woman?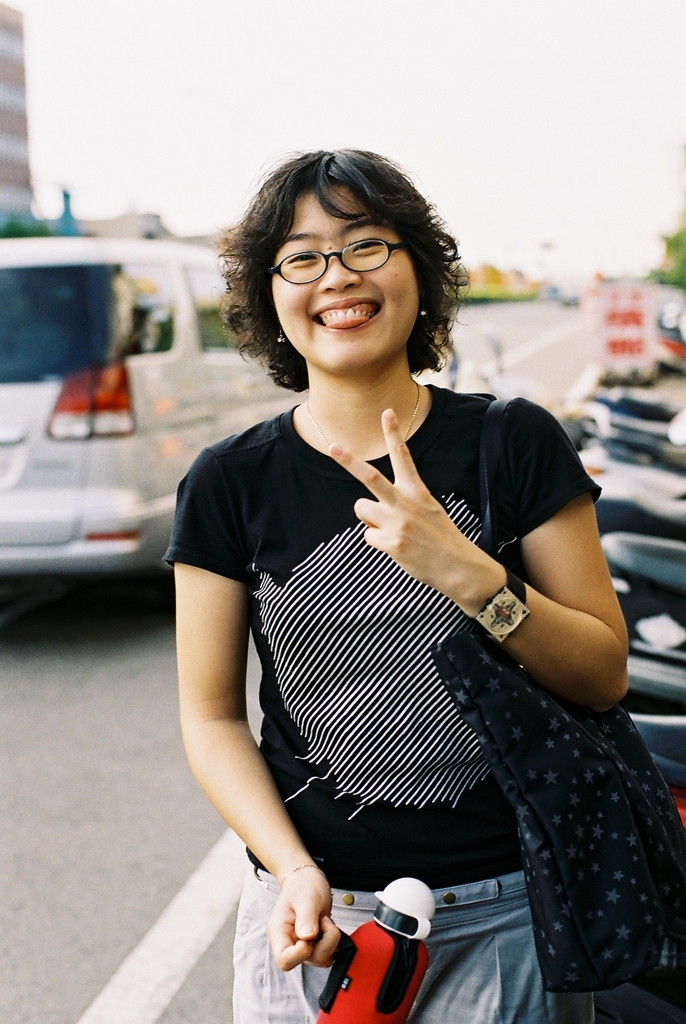
[155,139,631,1023]
